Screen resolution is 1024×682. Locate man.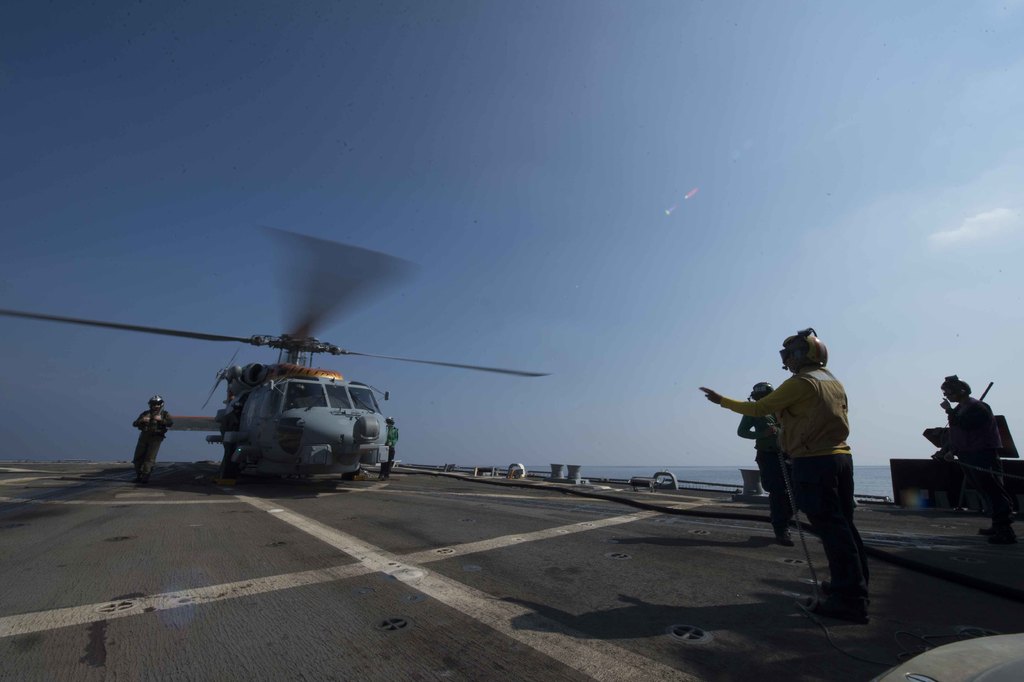
pyautogui.locateOnScreen(128, 395, 174, 488).
